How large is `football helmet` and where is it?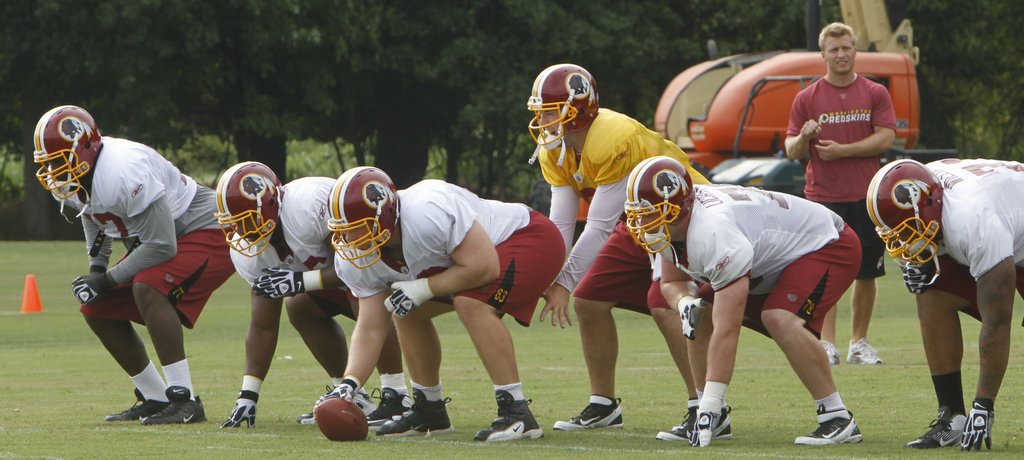
Bounding box: 31 103 105 198.
